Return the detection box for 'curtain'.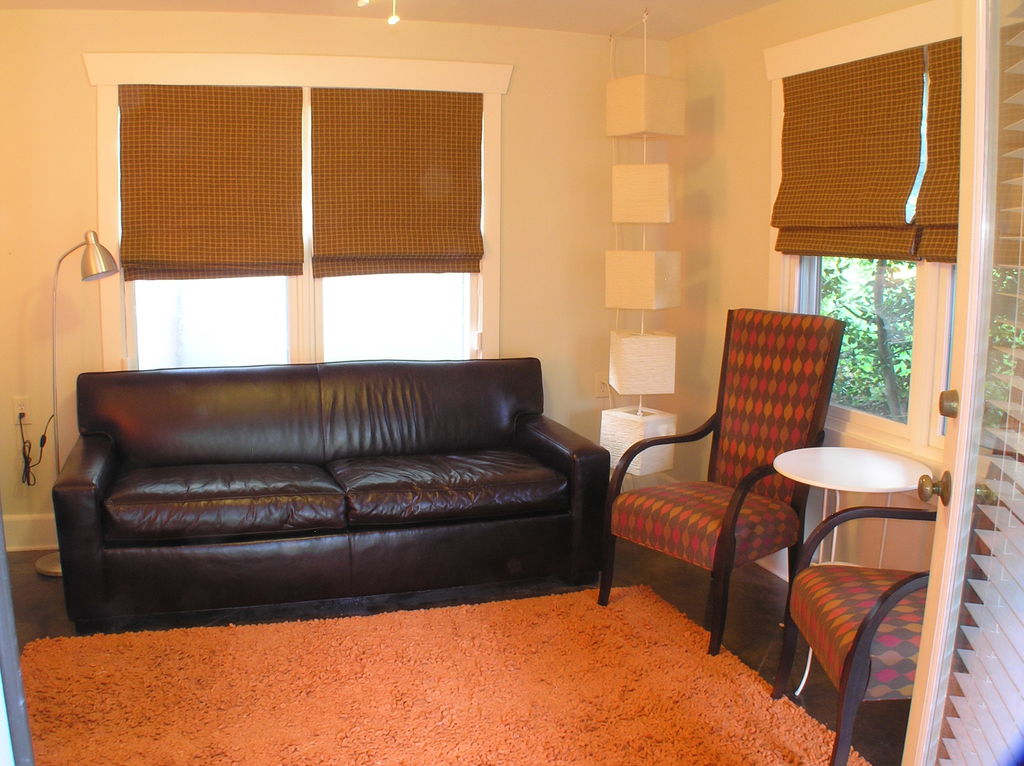
[768,40,966,266].
